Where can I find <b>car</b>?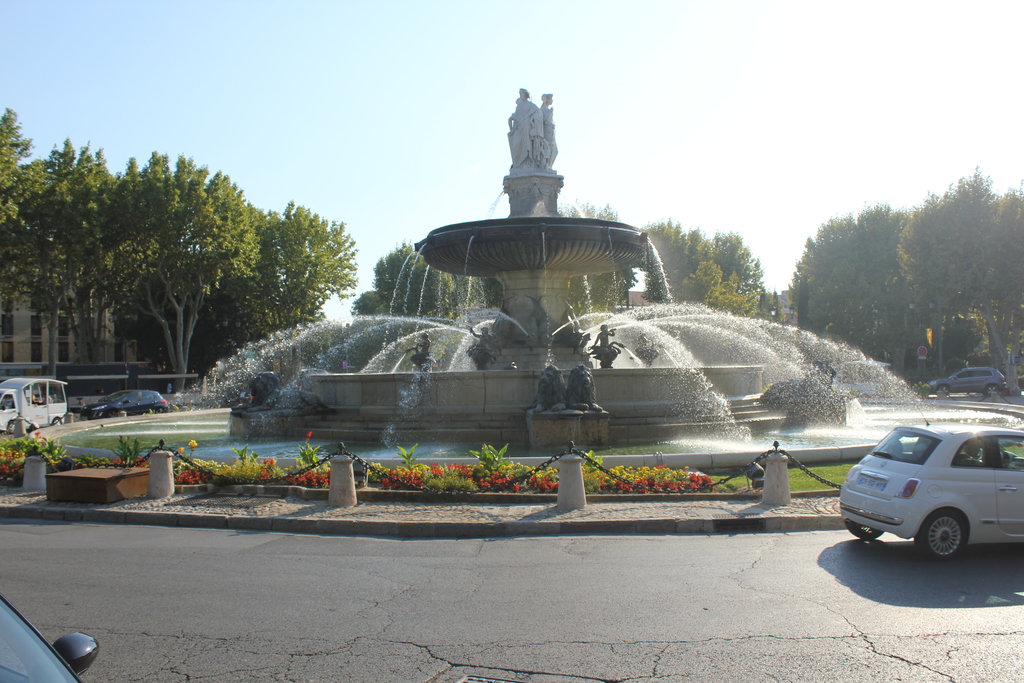
You can find it at bbox=(79, 386, 171, 418).
